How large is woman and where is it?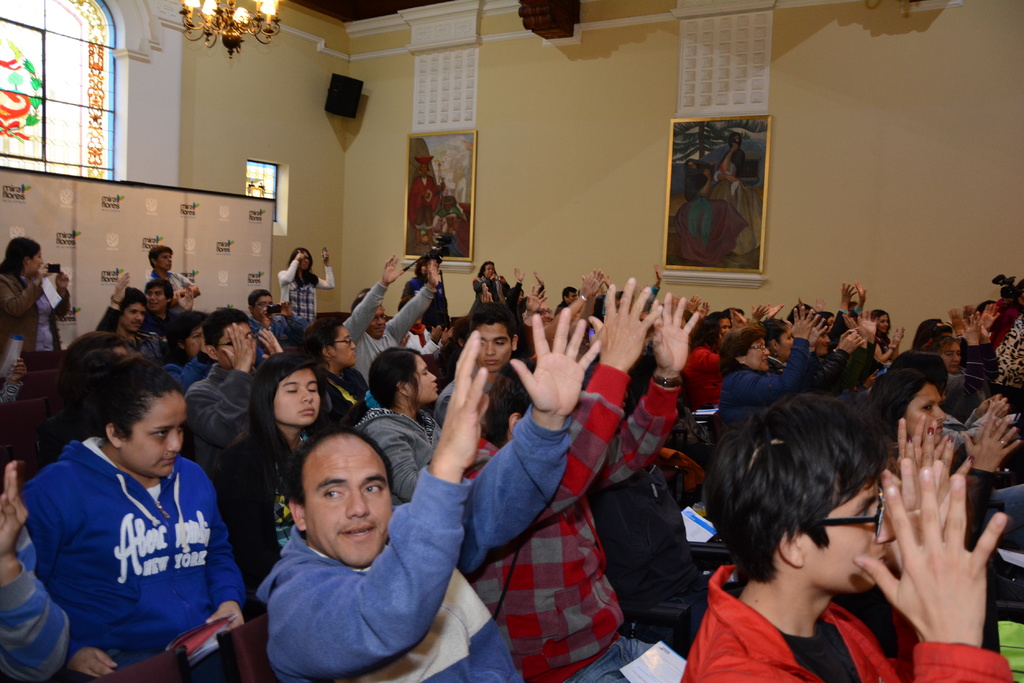
Bounding box: 348,346,435,503.
